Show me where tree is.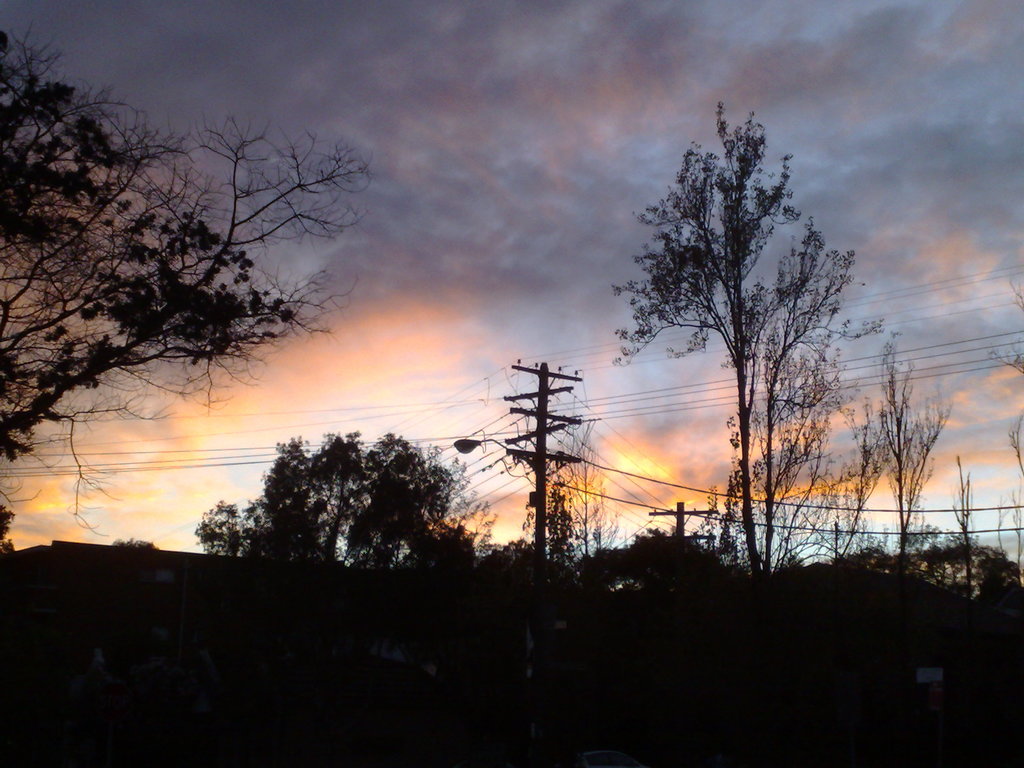
tree is at bbox=[0, 20, 375, 549].
